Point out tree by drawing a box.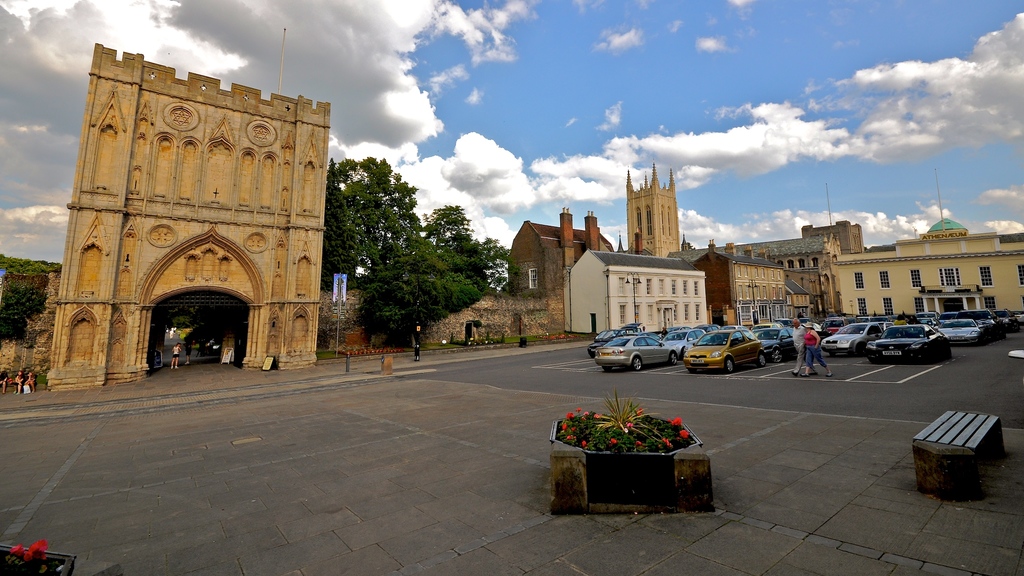
319 154 429 292.
